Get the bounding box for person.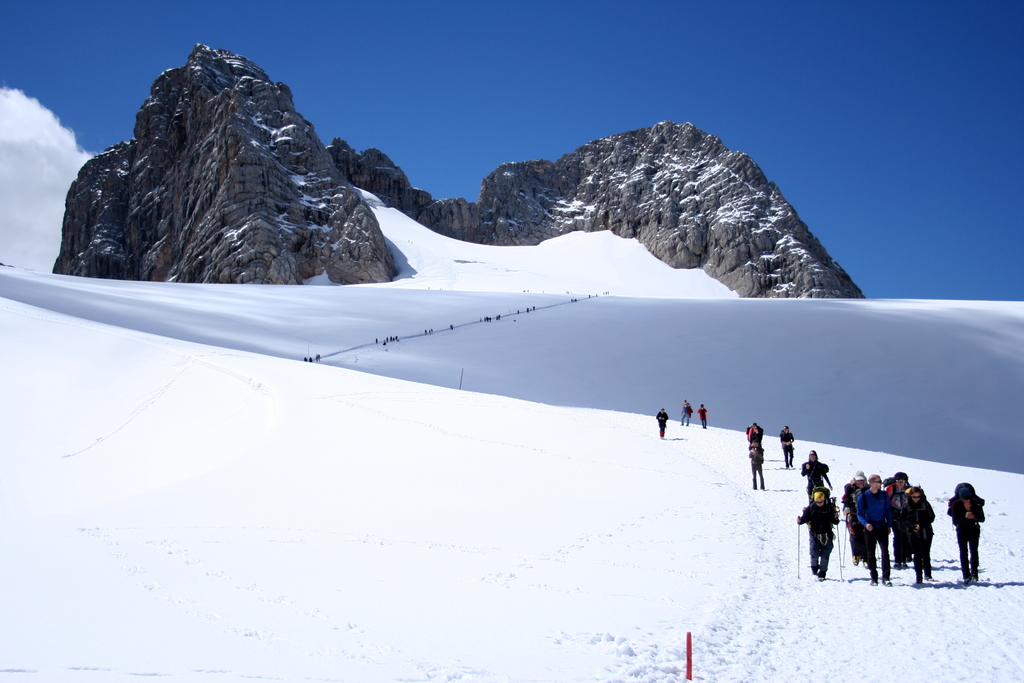
box(747, 423, 765, 445).
